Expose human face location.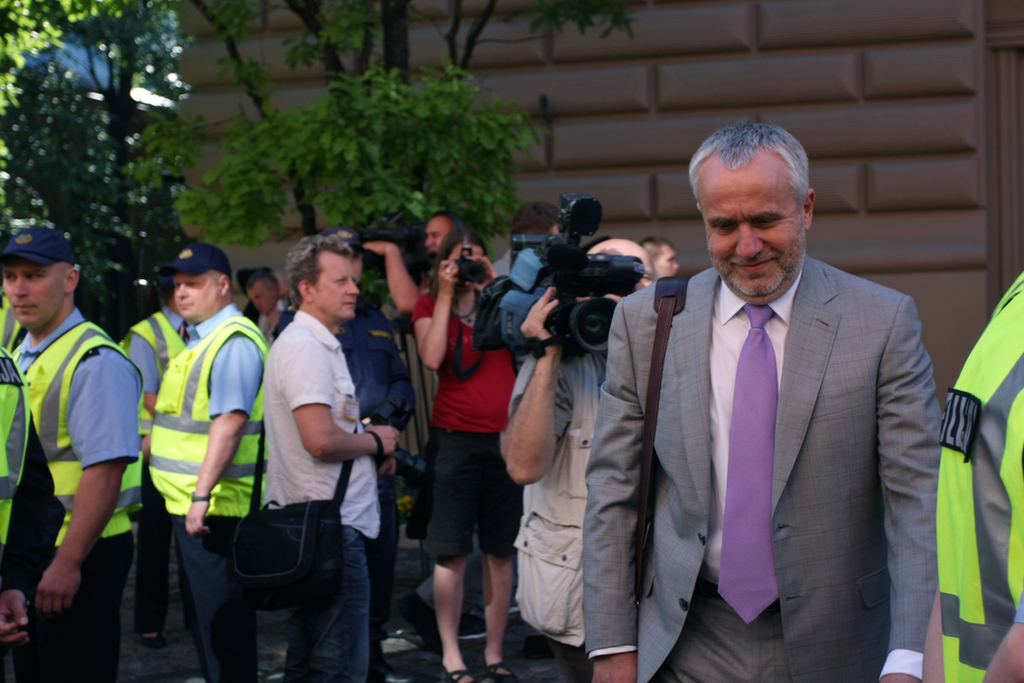
Exposed at {"x1": 3, "y1": 235, "x2": 71, "y2": 323}.
